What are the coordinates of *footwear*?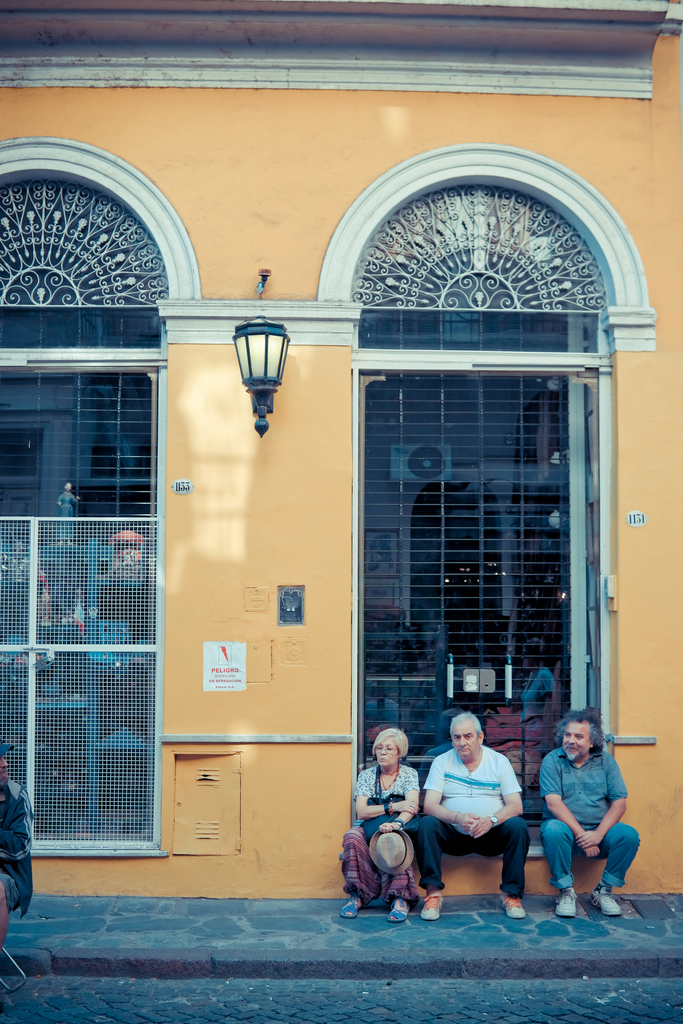
x1=389 y1=897 x2=415 y2=925.
